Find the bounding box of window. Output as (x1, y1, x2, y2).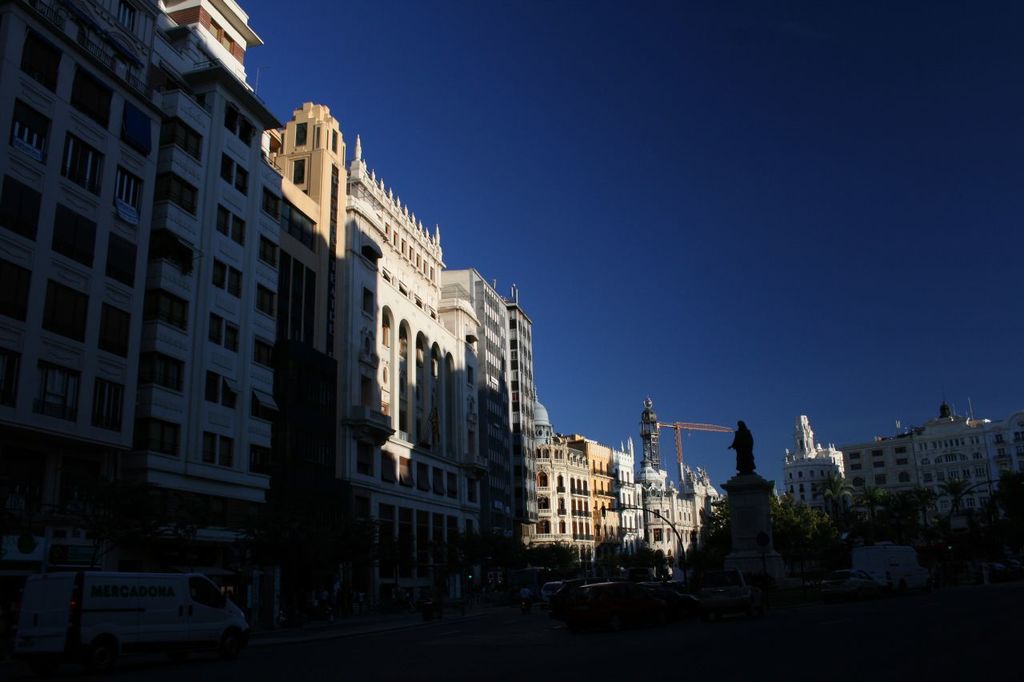
(467, 484, 478, 502).
